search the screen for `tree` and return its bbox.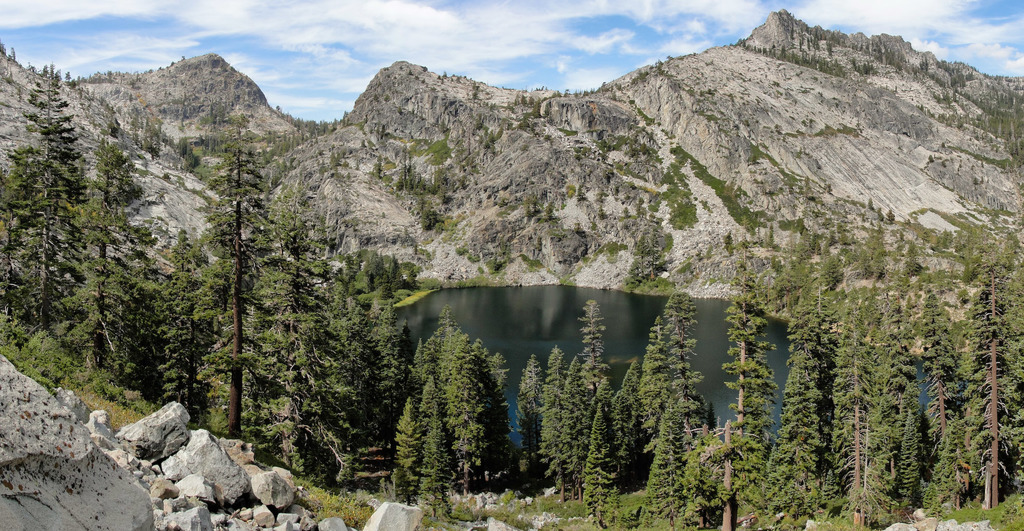
Found: region(541, 347, 573, 500).
